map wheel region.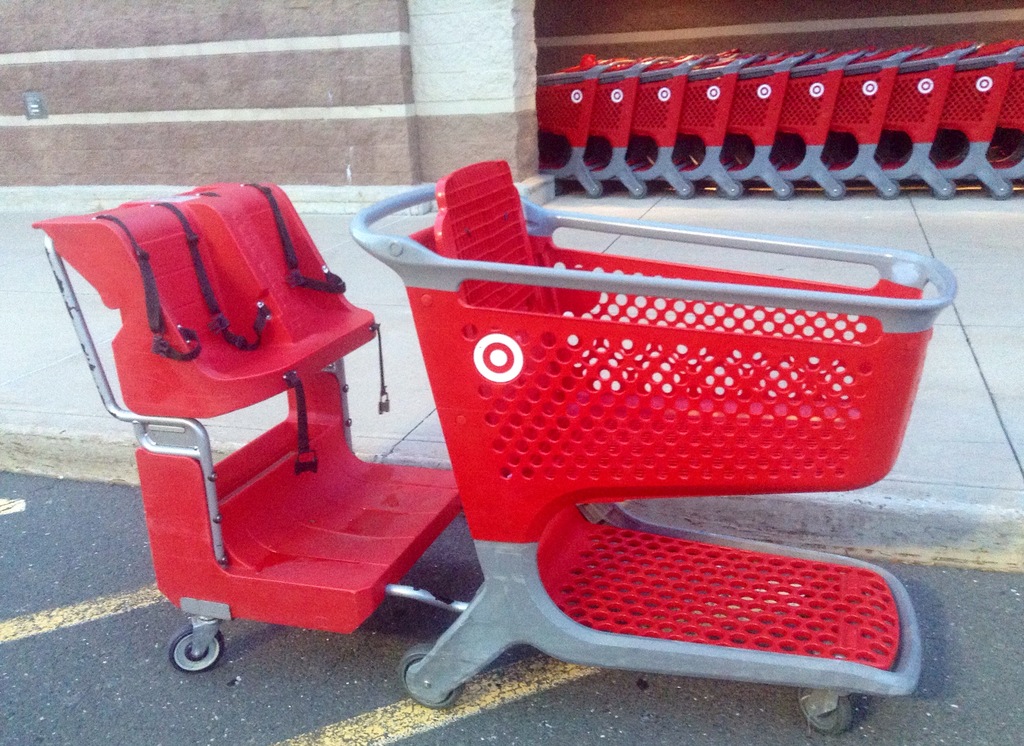
Mapped to 929,179,957,202.
